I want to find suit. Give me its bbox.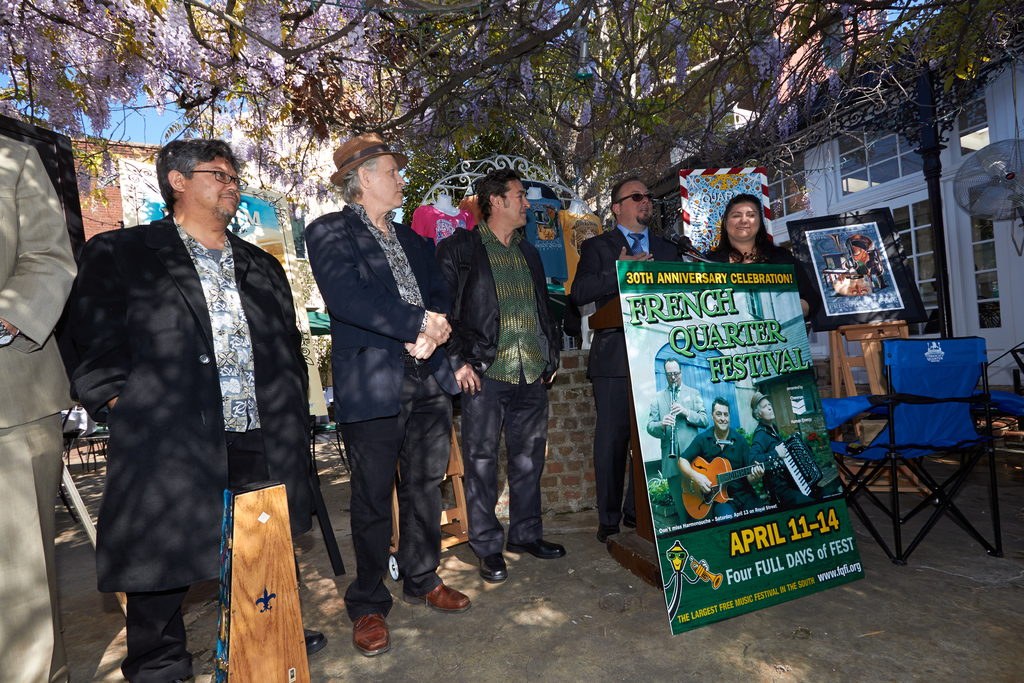
{"x1": 563, "y1": 226, "x2": 696, "y2": 529}.
